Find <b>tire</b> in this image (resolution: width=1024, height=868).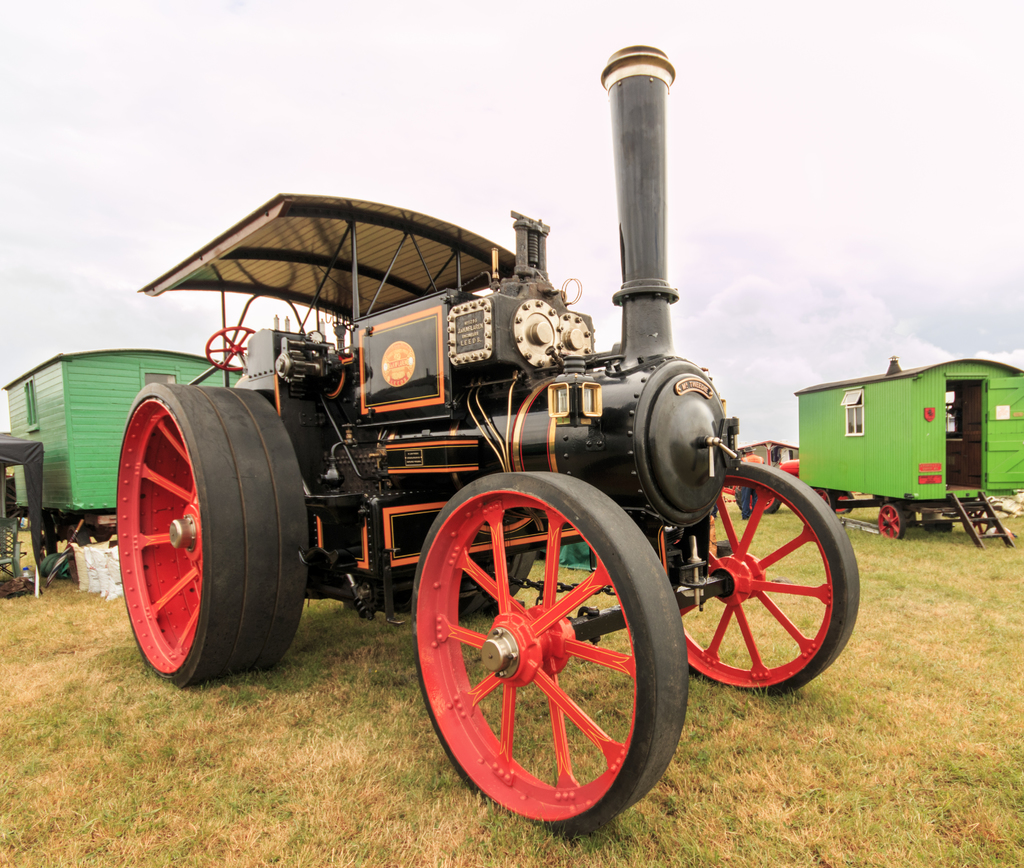
x1=115 y1=377 x2=310 y2=690.
